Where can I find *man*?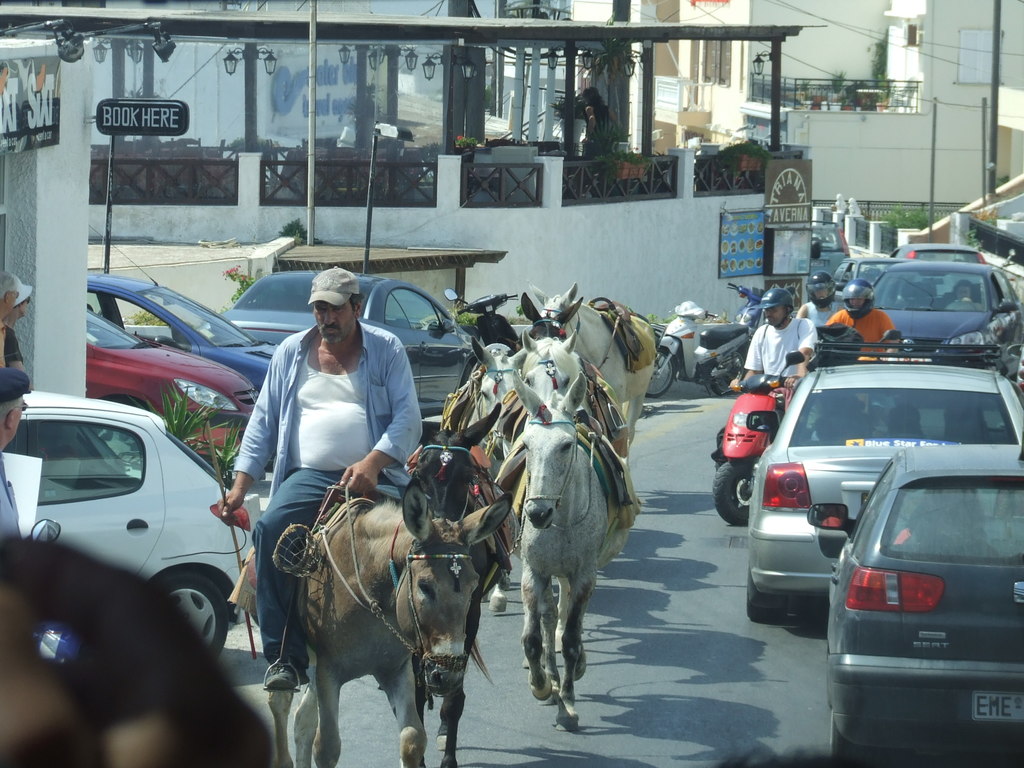
You can find it at (x1=7, y1=274, x2=31, y2=365).
